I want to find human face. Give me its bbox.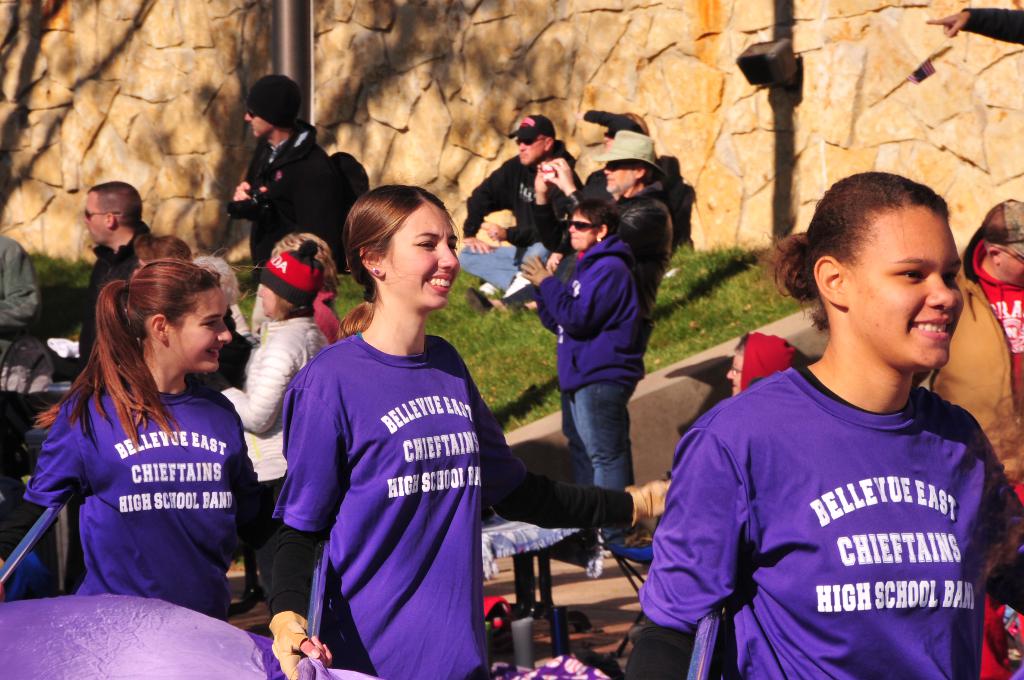
<bbox>603, 161, 633, 193</bbox>.
